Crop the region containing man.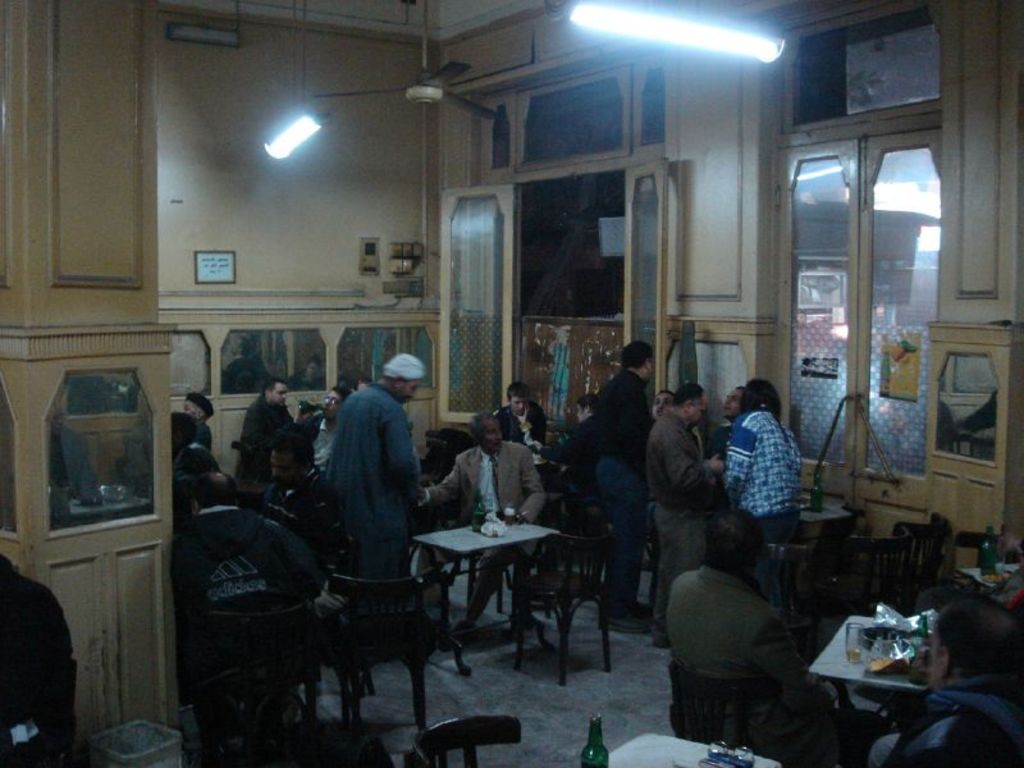
Crop region: 234,376,315,509.
